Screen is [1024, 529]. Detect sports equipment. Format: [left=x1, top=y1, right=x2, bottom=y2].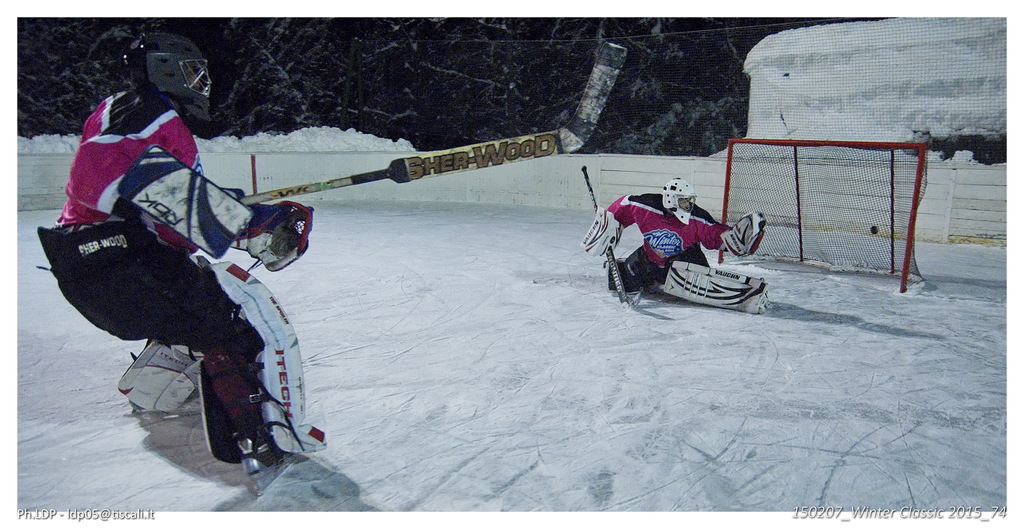
[left=245, top=201, right=316, bottom=272].
